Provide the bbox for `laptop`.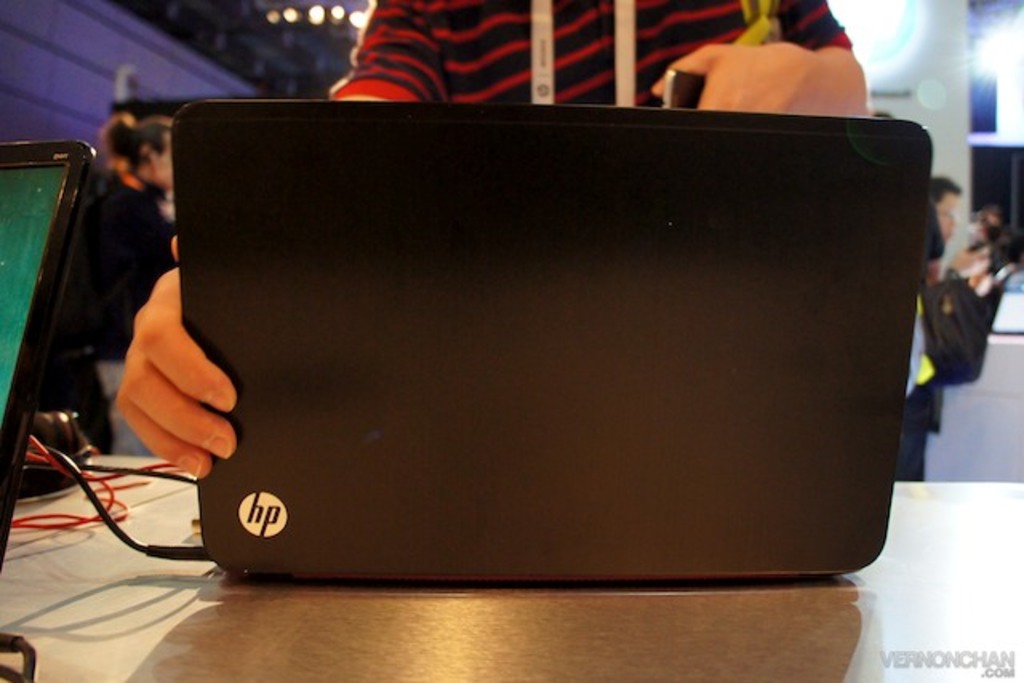
(56, 102, 1022, 630).
